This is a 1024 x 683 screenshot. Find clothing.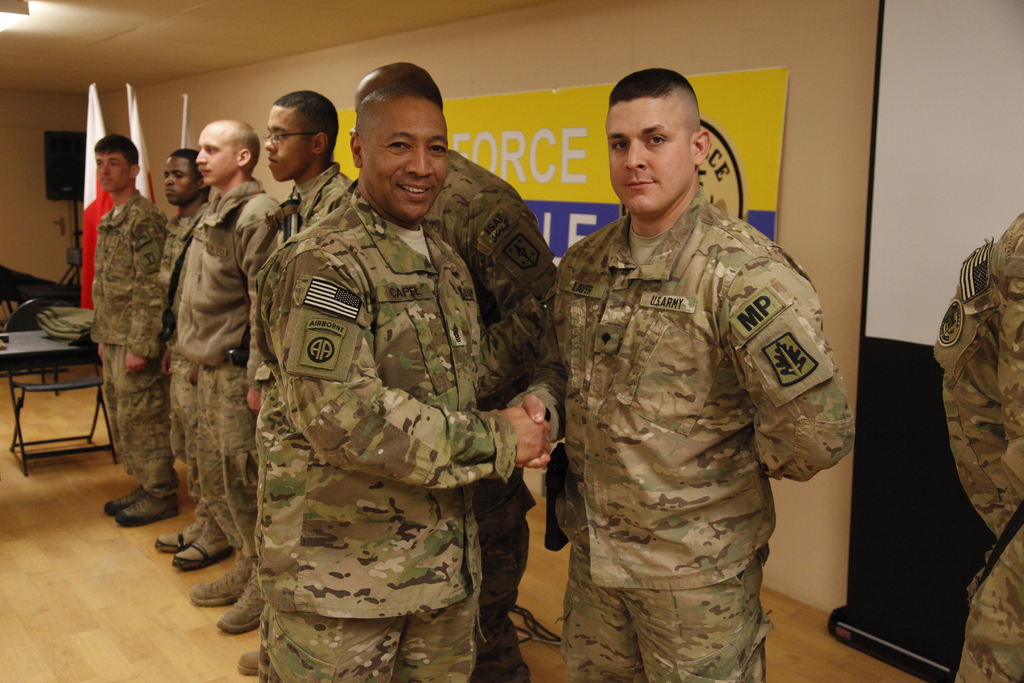
Bounding box: locate(935, 210, 1023, 682).
